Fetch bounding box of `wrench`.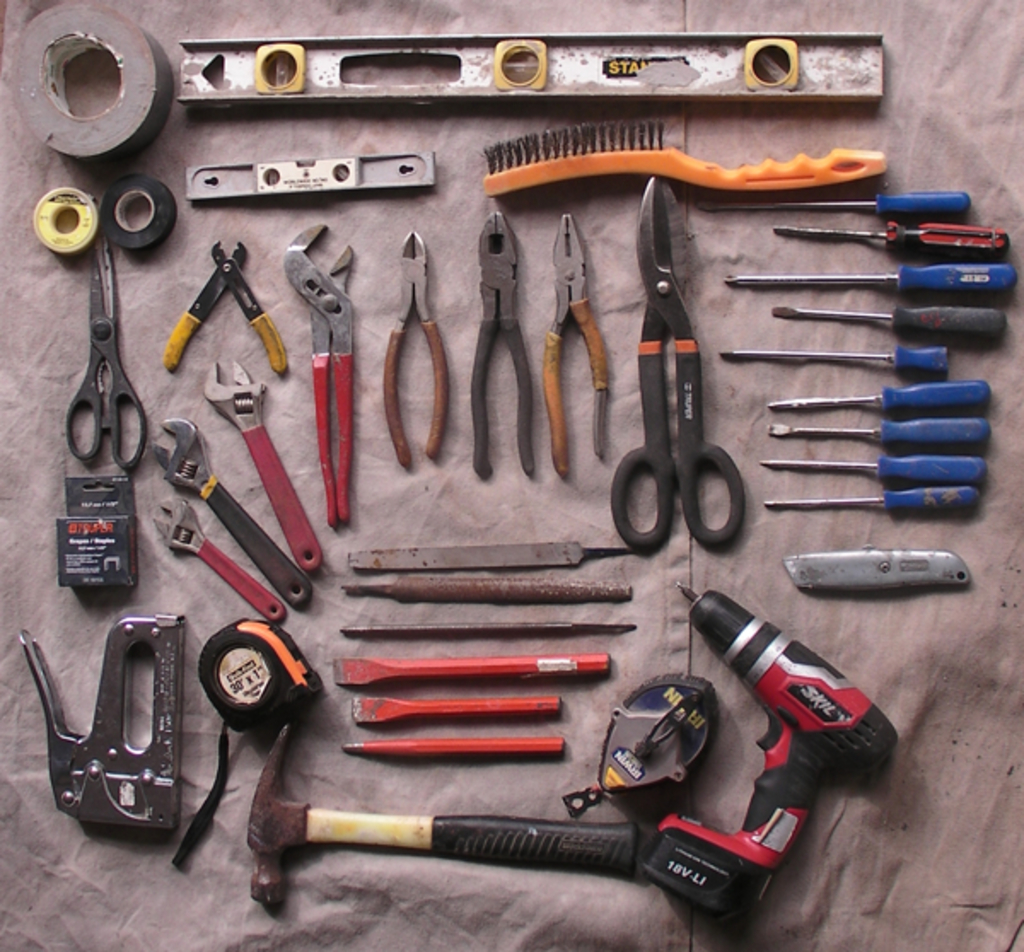
Bbox: locate(200, 358, 324, 577).
